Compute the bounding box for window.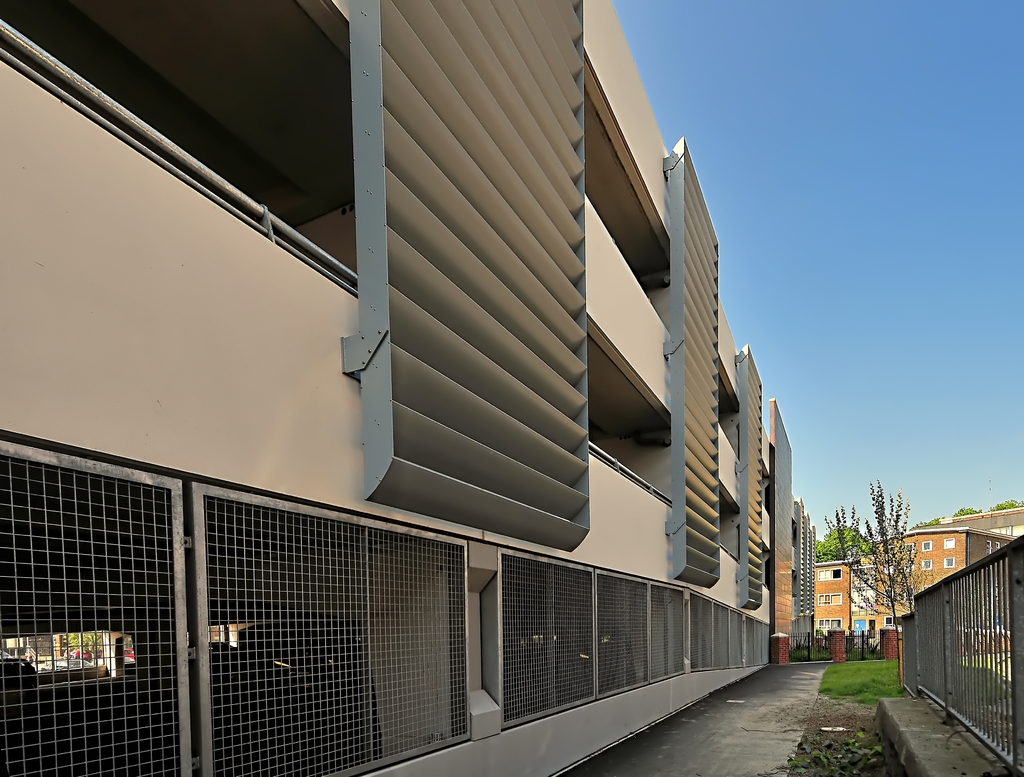
detection(818, 618, 840, 630).
